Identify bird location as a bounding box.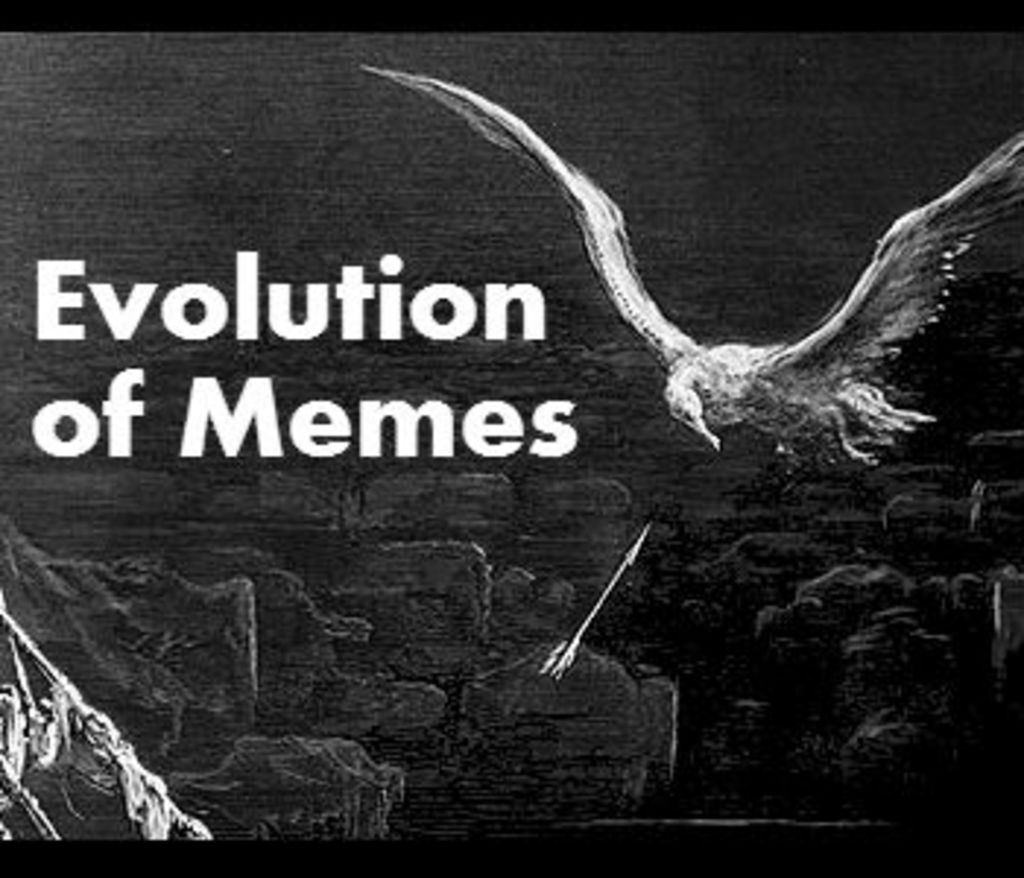
pyautogui.locateOnScreen(369, 50, 1012, 457).
